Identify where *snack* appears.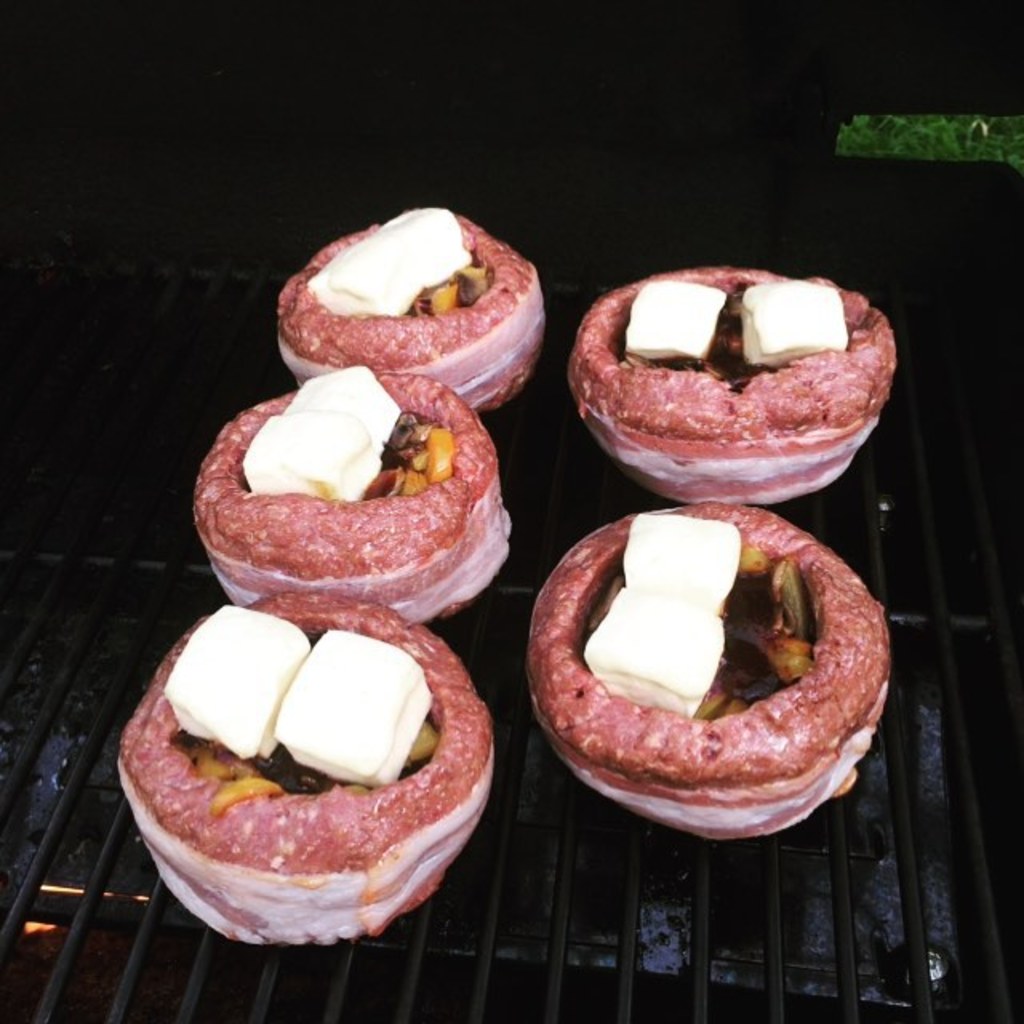
Appears at 118, 595, 499, 947.
